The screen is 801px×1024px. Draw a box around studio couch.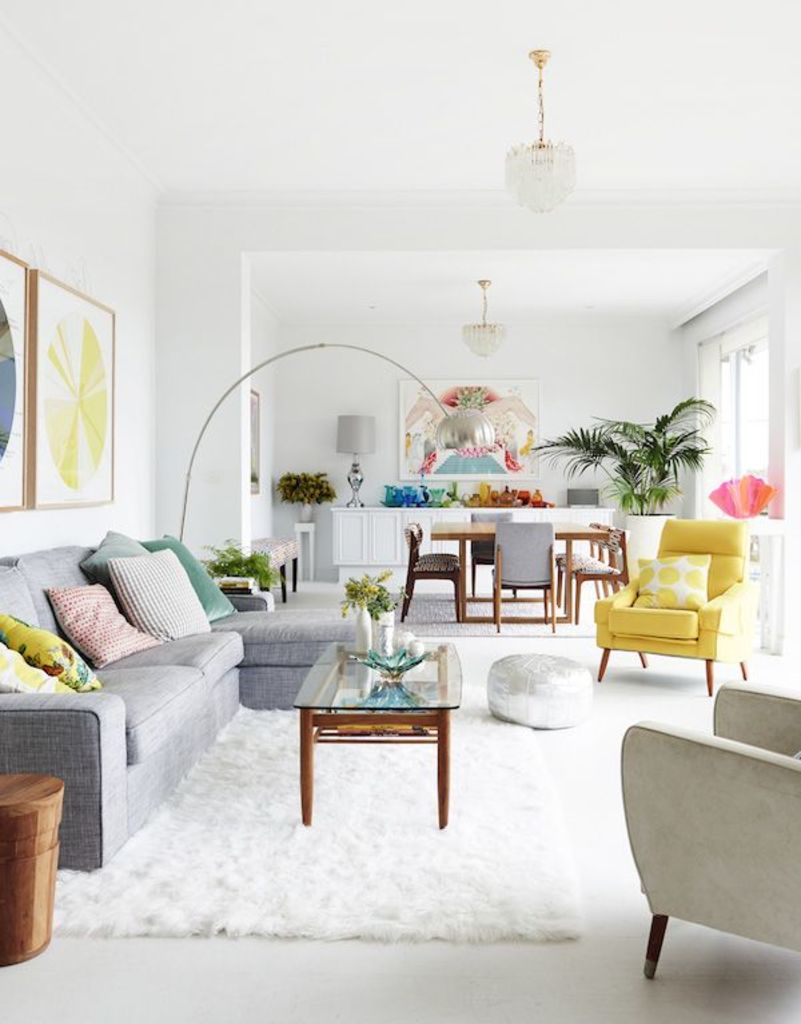
left=621, top=677, right=798, bottom=984.
